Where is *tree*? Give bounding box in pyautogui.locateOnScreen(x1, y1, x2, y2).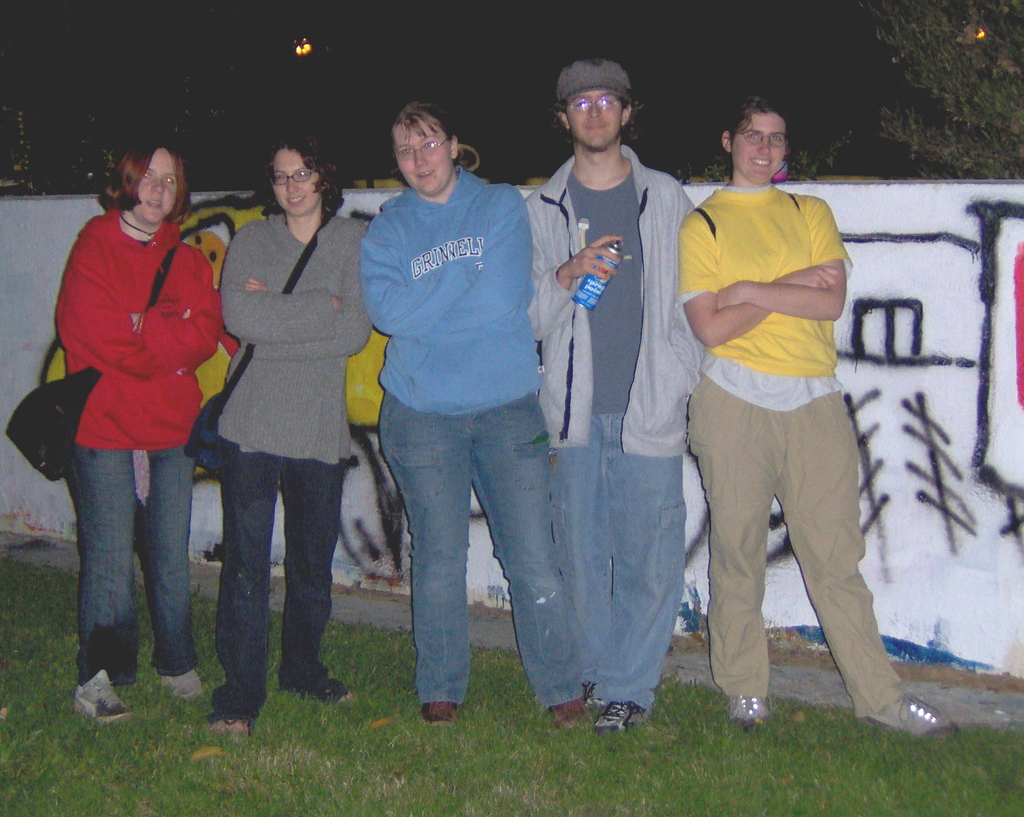
pyautogui.locateOnScreen(690, 0, 1019, 180).
